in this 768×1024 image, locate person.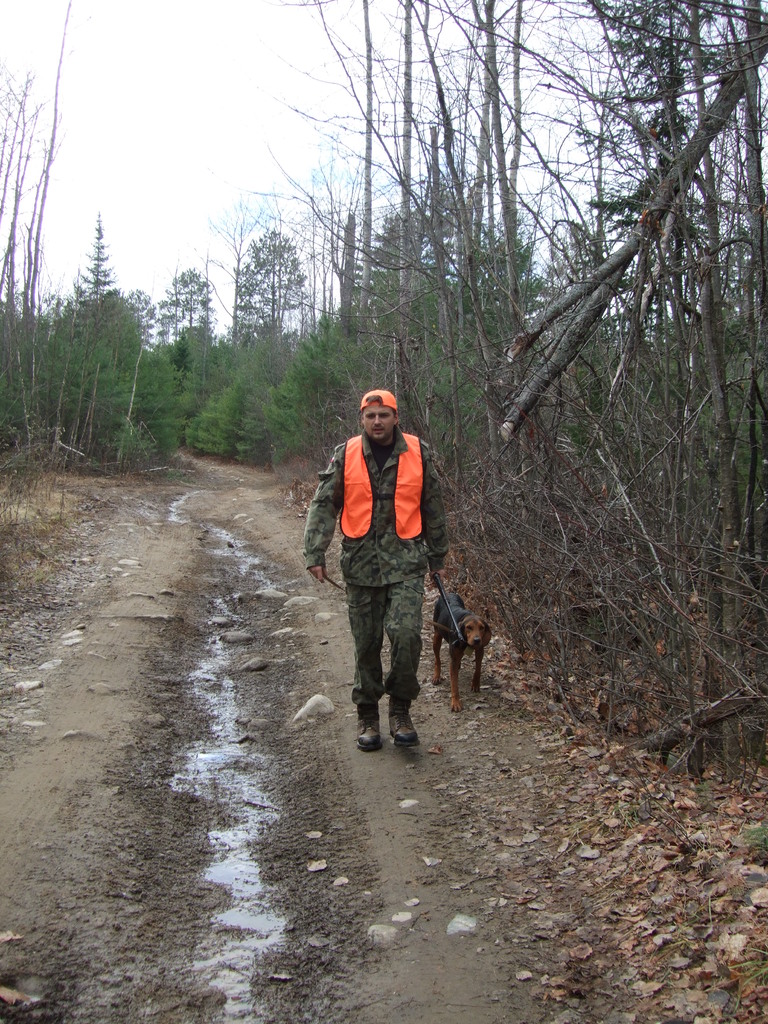
Bounding box: (327,374,449,752).
